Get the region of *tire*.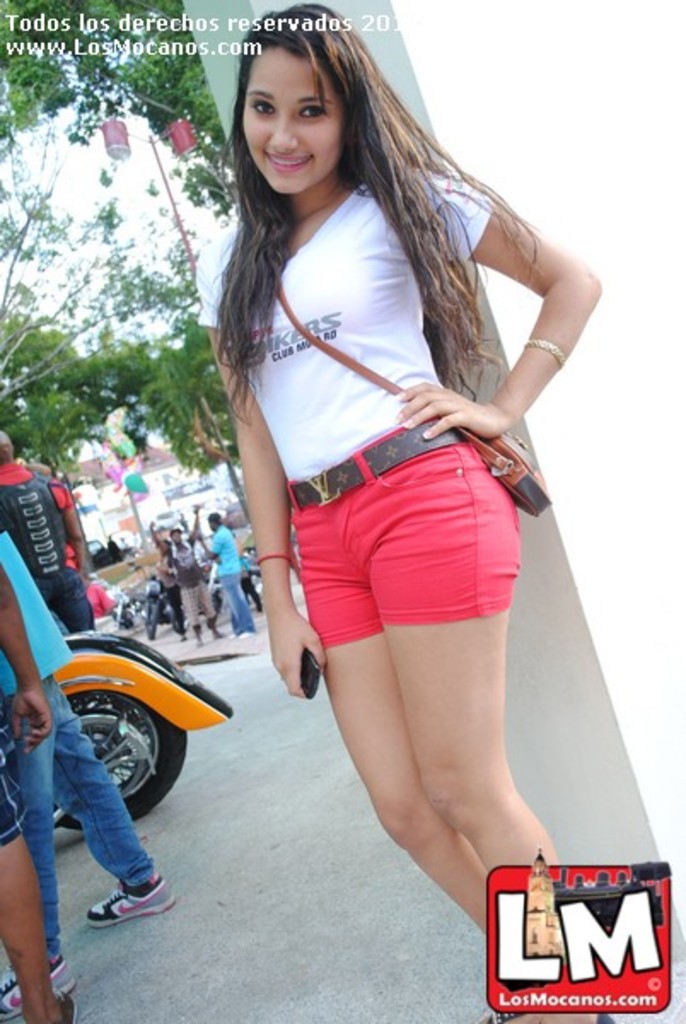
x1=48, y1=684, x2=198, y2=829.
